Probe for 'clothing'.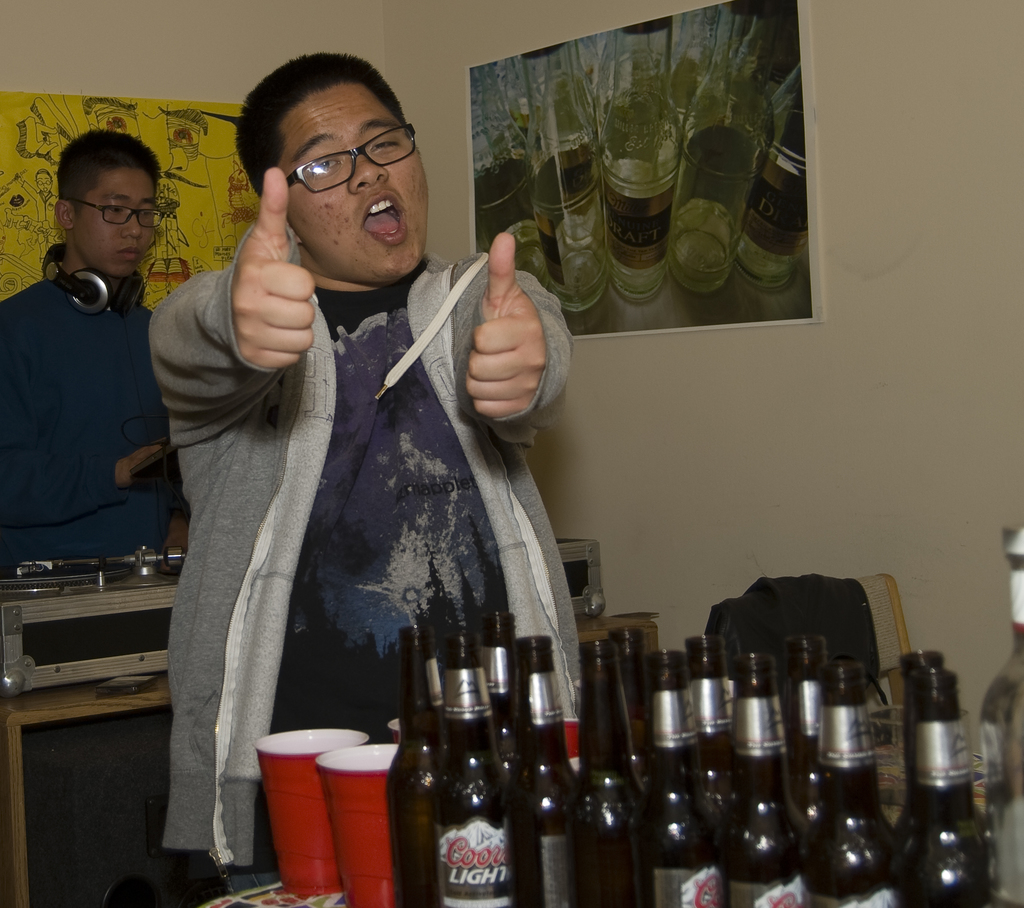
Probe result: 0 281 188 577.
